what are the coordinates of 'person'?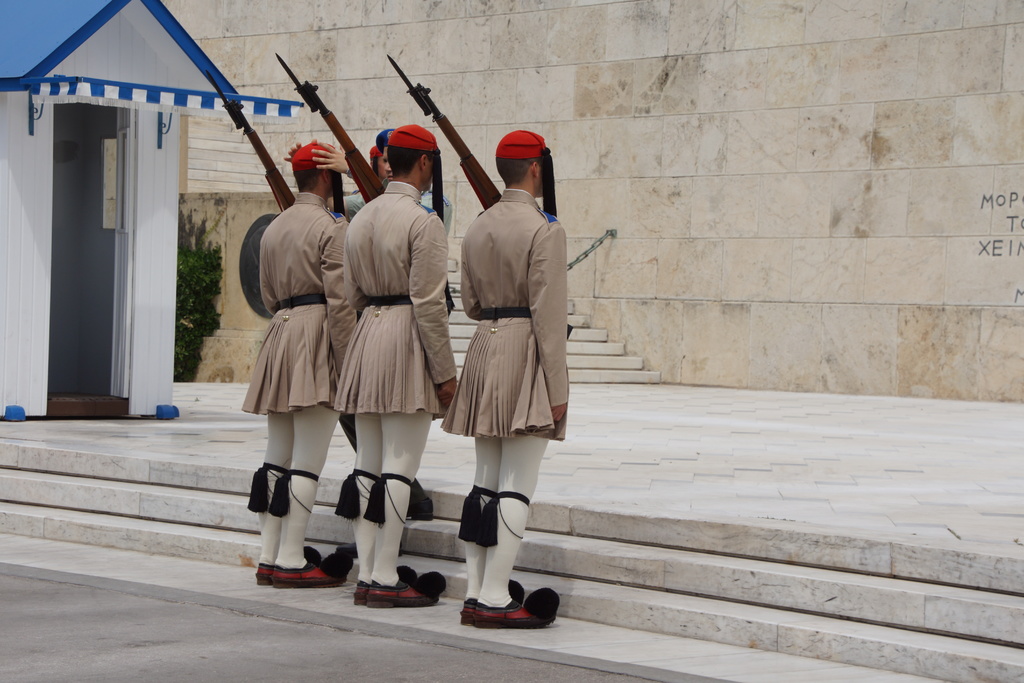
detection(281, 126, 453, 524).
